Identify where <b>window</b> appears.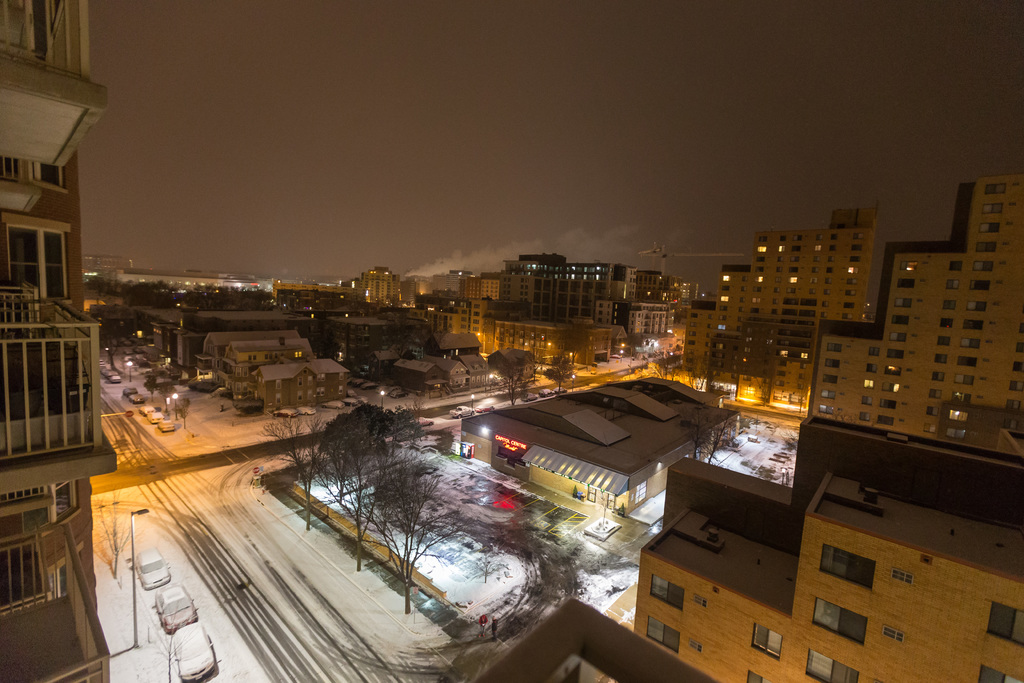
Appears at 940:336:950:342.
